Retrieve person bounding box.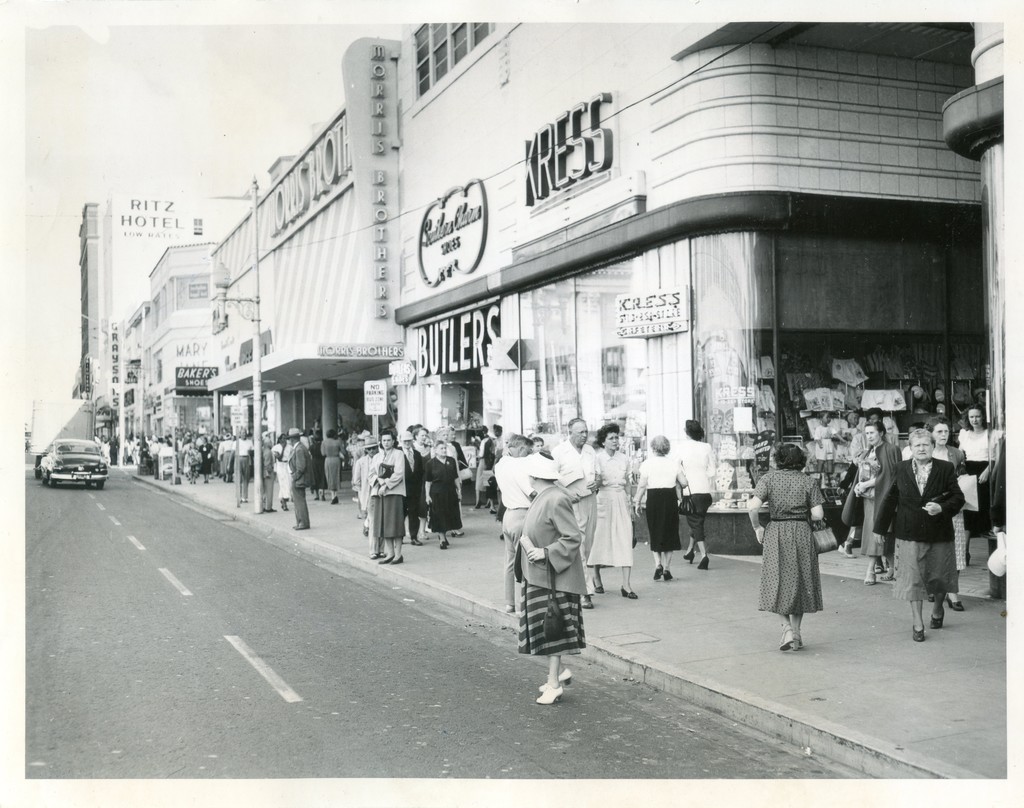
Bounding box: region(957, 403, 1001, 567).
